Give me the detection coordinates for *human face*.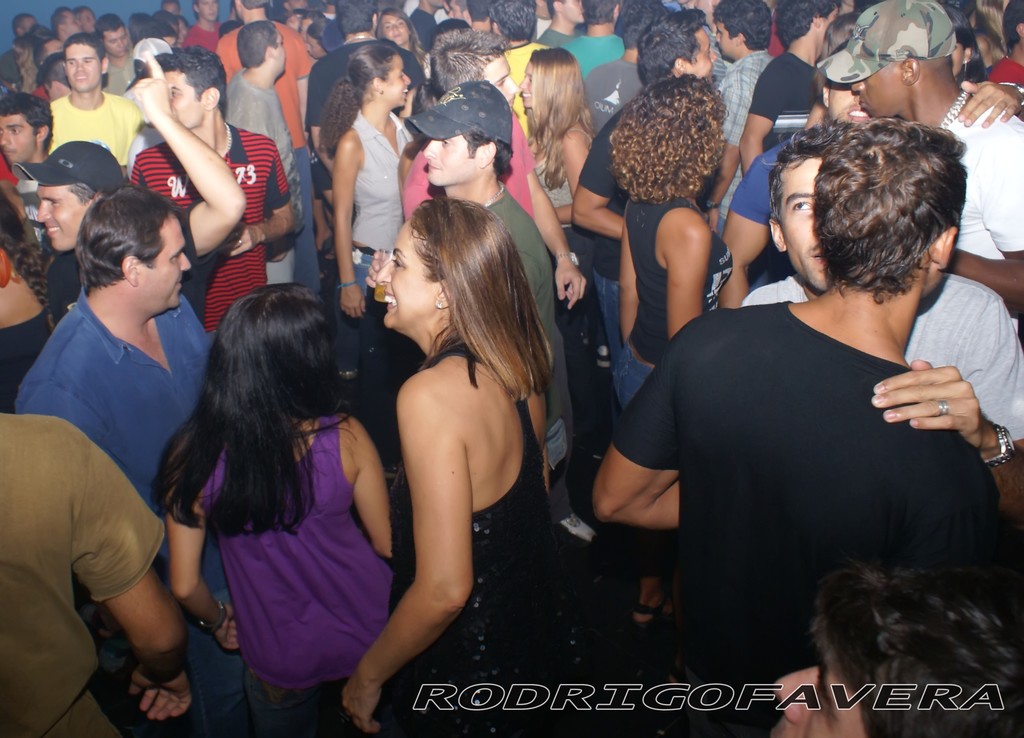
376,220,444,328.
